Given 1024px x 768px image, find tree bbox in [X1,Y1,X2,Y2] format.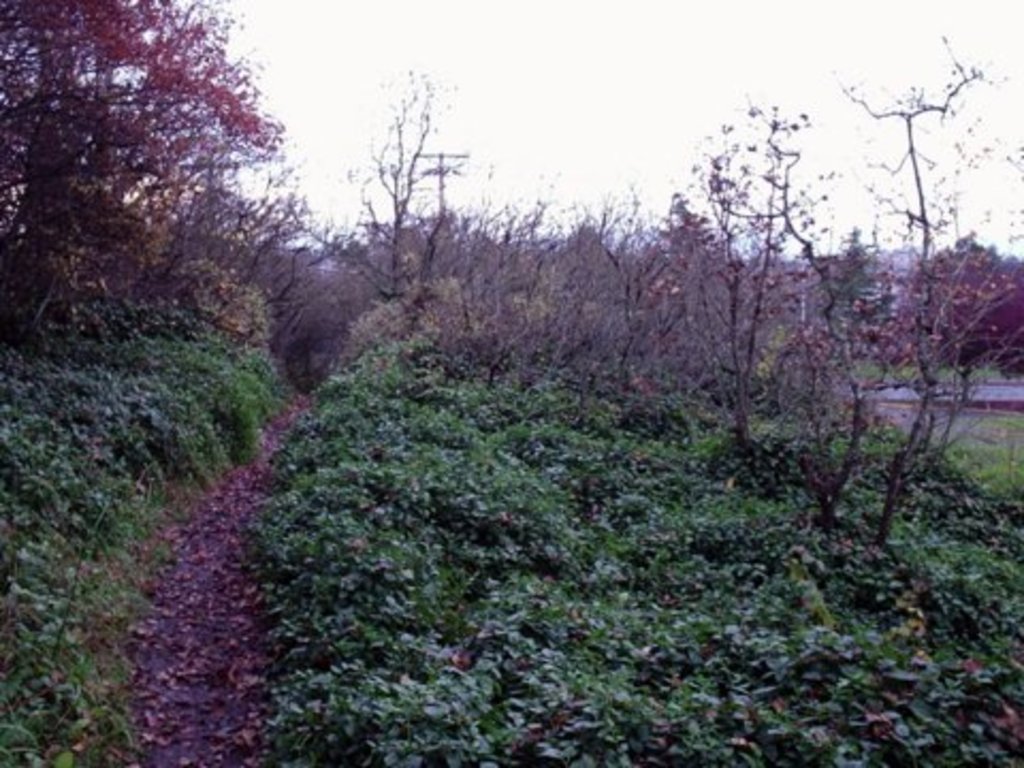
[0,0,311,358].
